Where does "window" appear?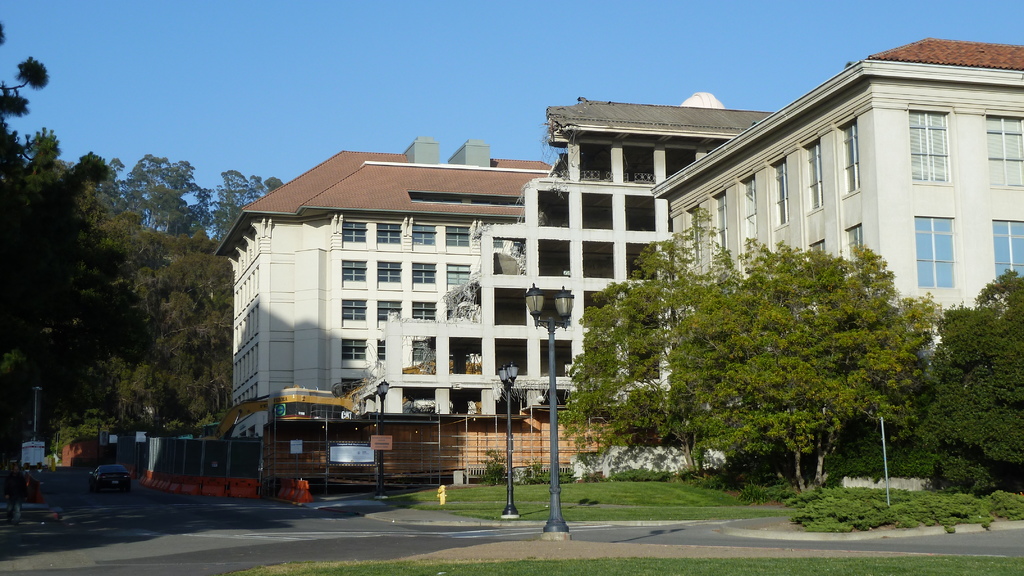
Appears at x1=378, y1=340, x2=385, y2=362.
